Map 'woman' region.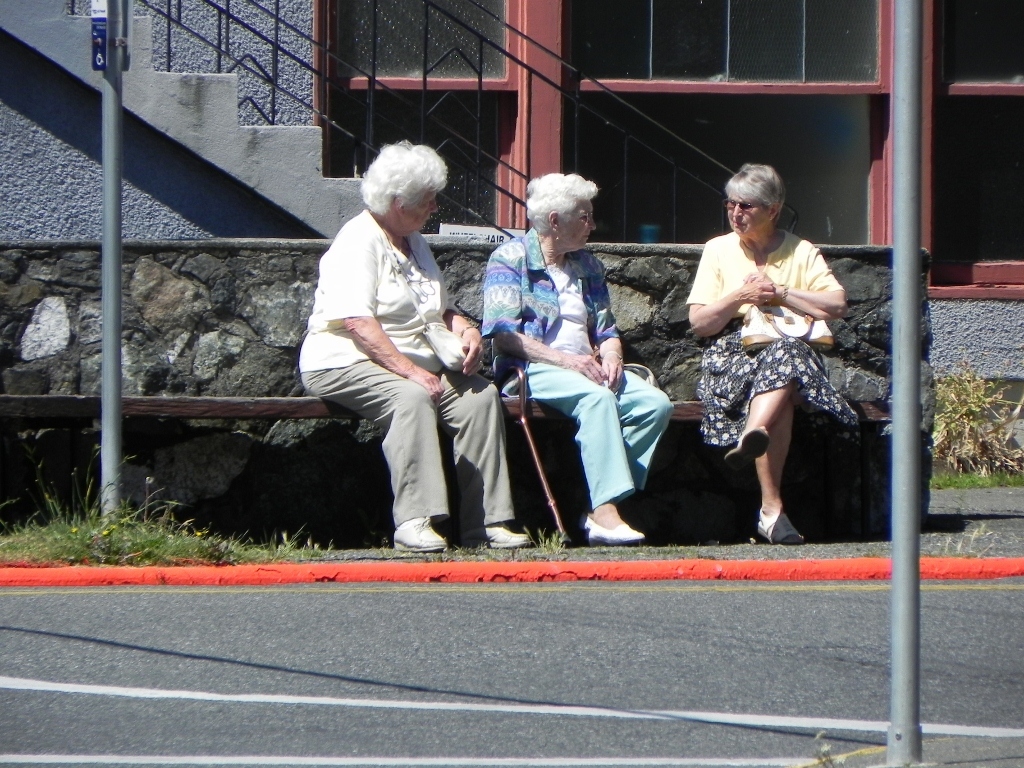
Mapped to select_region(675, 158, 856, 556).
